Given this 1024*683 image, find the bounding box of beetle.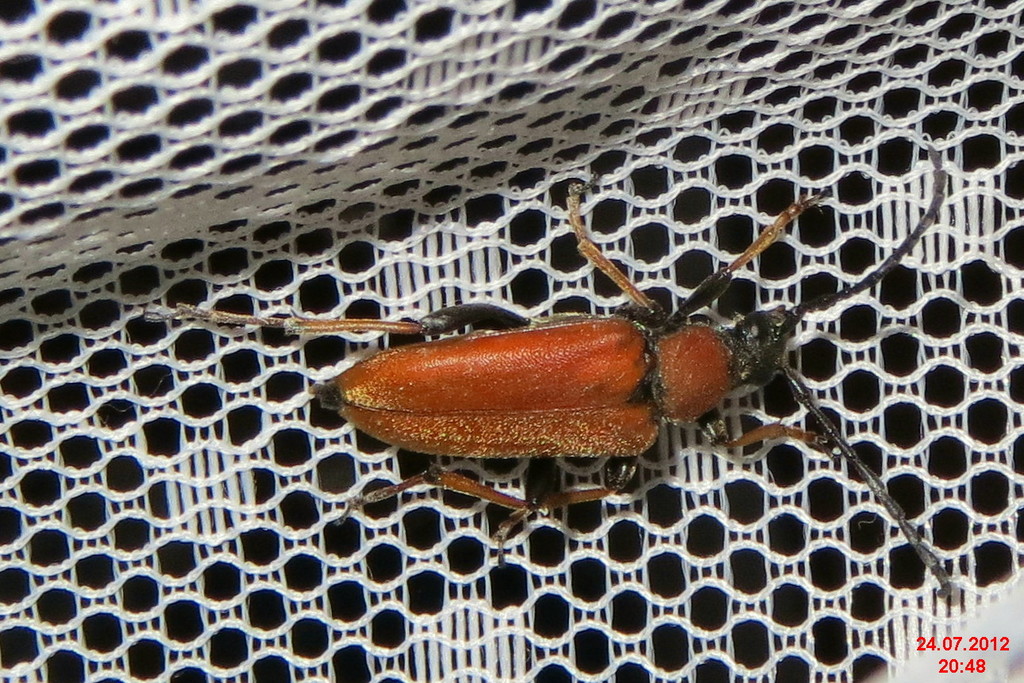
crop(155, 162, 952, 606).
